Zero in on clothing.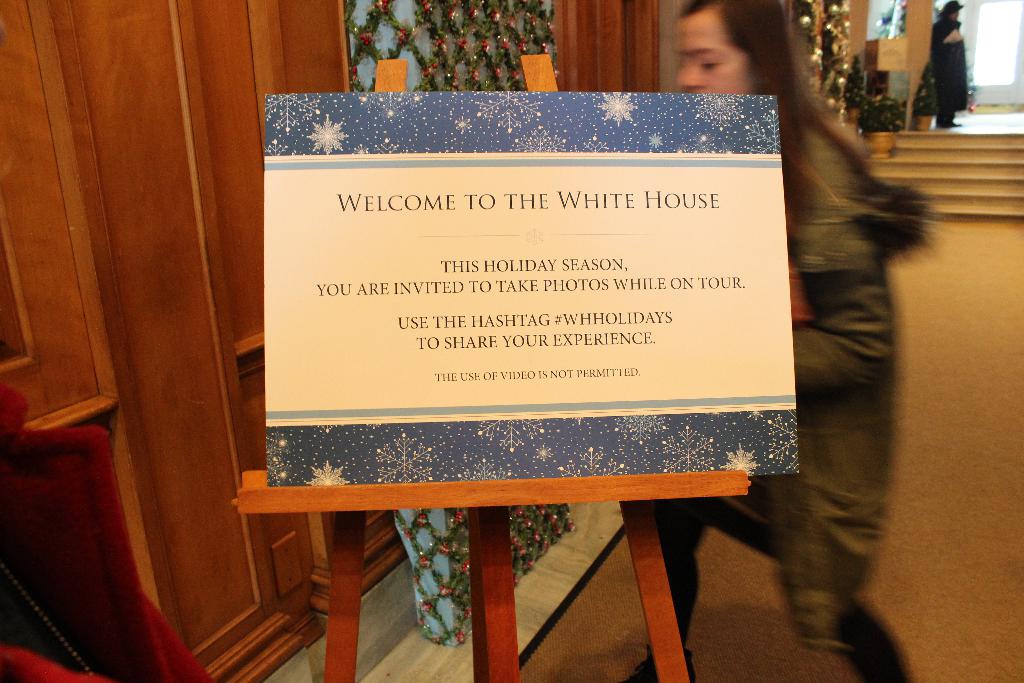
Zeroed in: {"x1": 658, "y1": 120, "x2": 918, "y2": 682}.
